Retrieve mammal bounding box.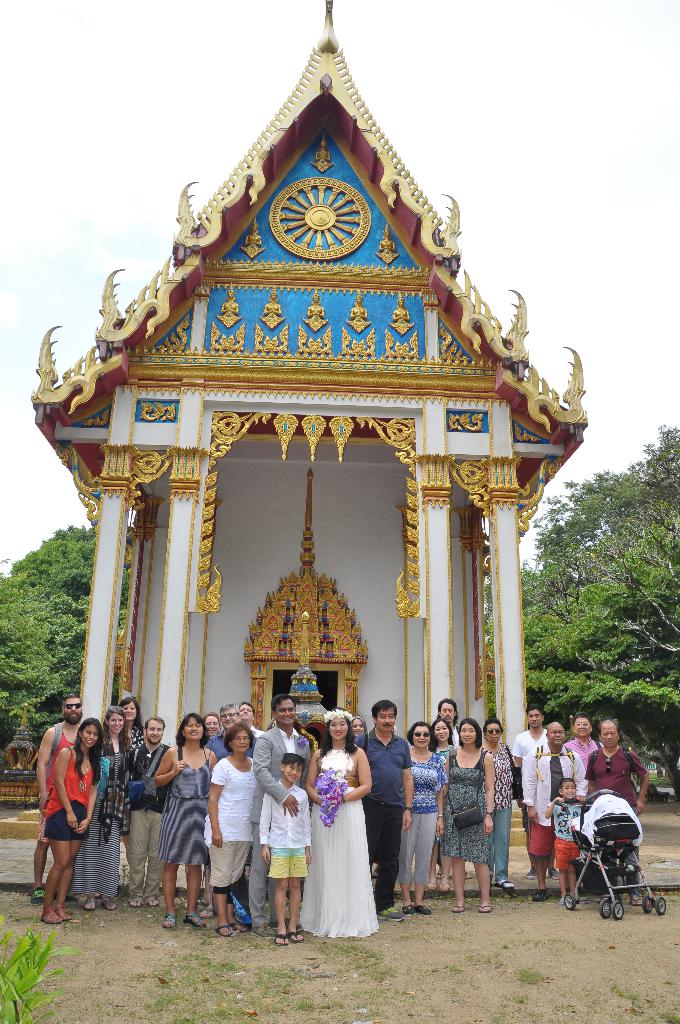
Bounding box: box=[259, 749, 311, 944].
